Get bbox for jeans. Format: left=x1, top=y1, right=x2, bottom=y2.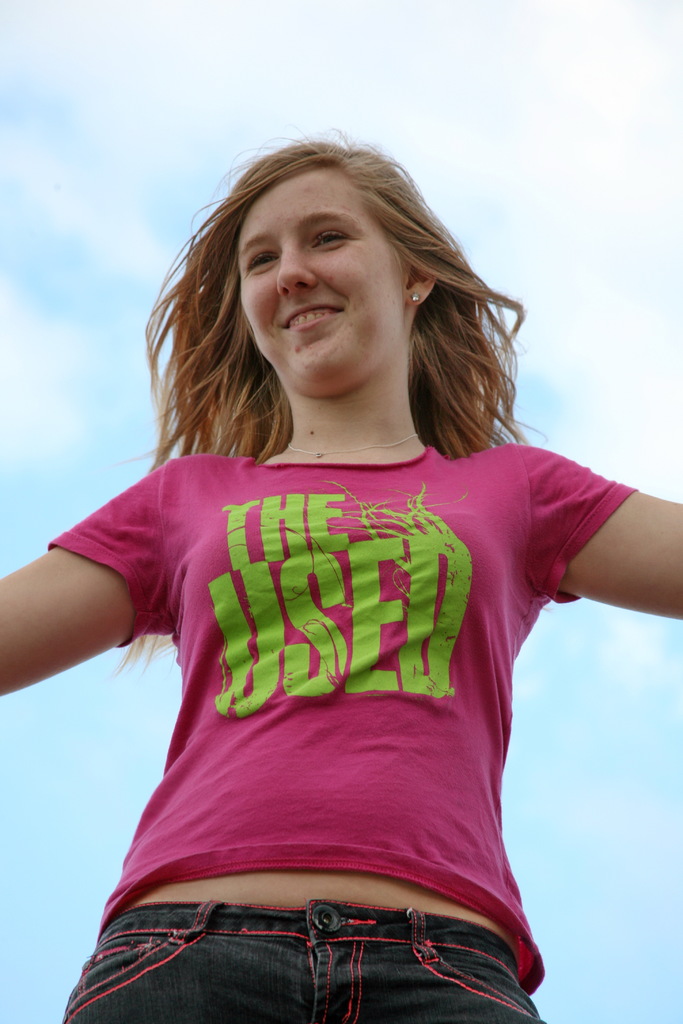
left=56, top=899, right=554, bottom=1023.
